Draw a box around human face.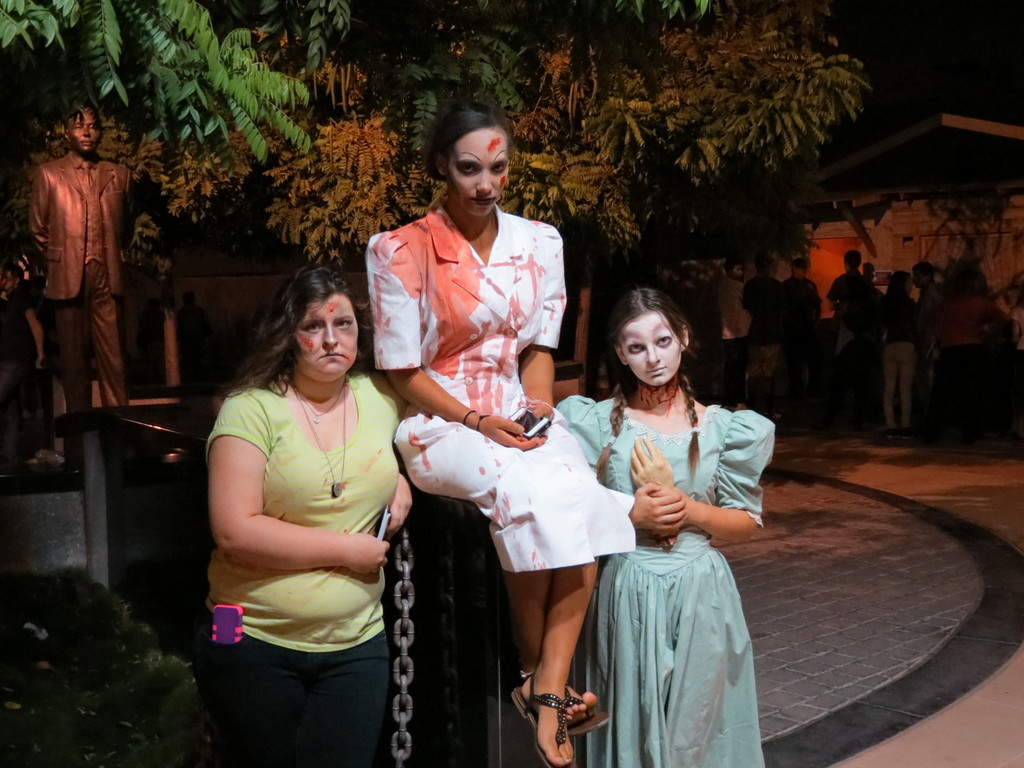
(x1=794, y1=260, x2=805, y2=279).
